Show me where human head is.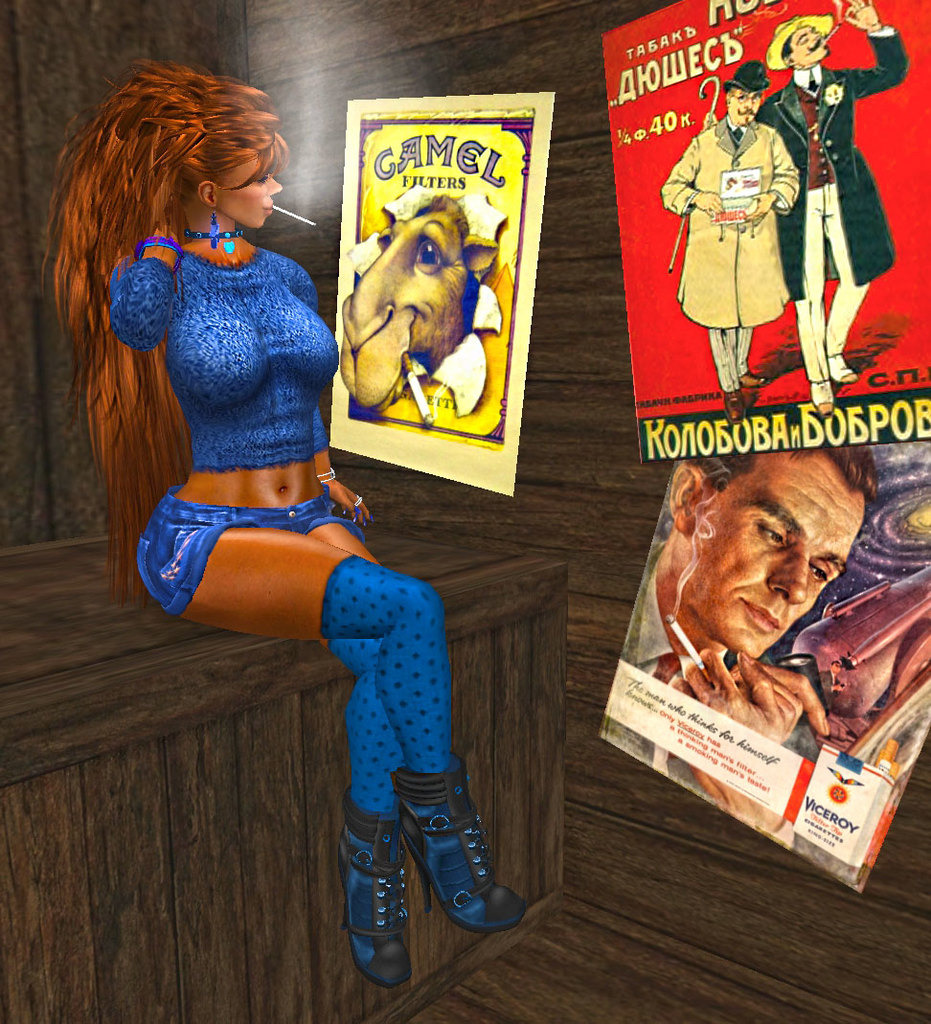
human head is at select_region(648, 452, 879, 654).
